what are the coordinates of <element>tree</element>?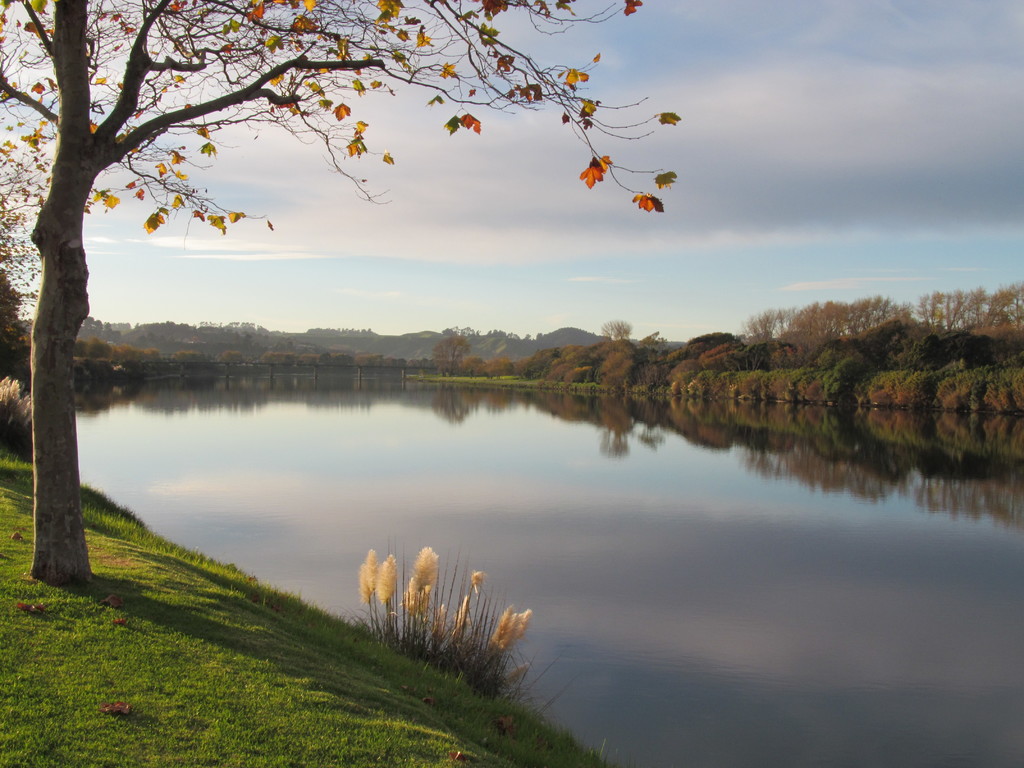
(0, 0, 676, 580).
